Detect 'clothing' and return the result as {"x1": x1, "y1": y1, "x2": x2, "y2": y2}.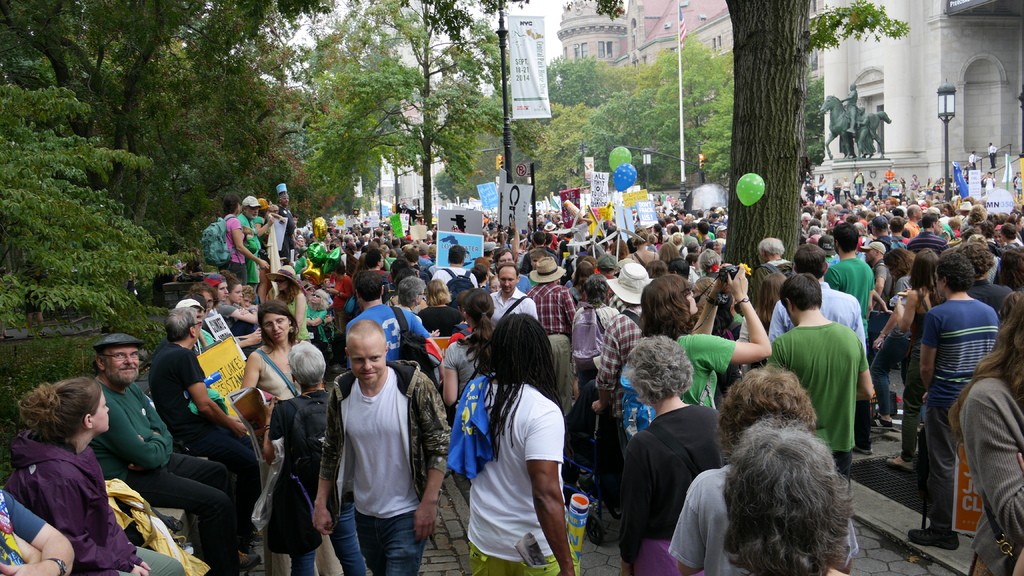
{"x1": 6, "y1": 435, "x2": 184, "y2": 575}.
